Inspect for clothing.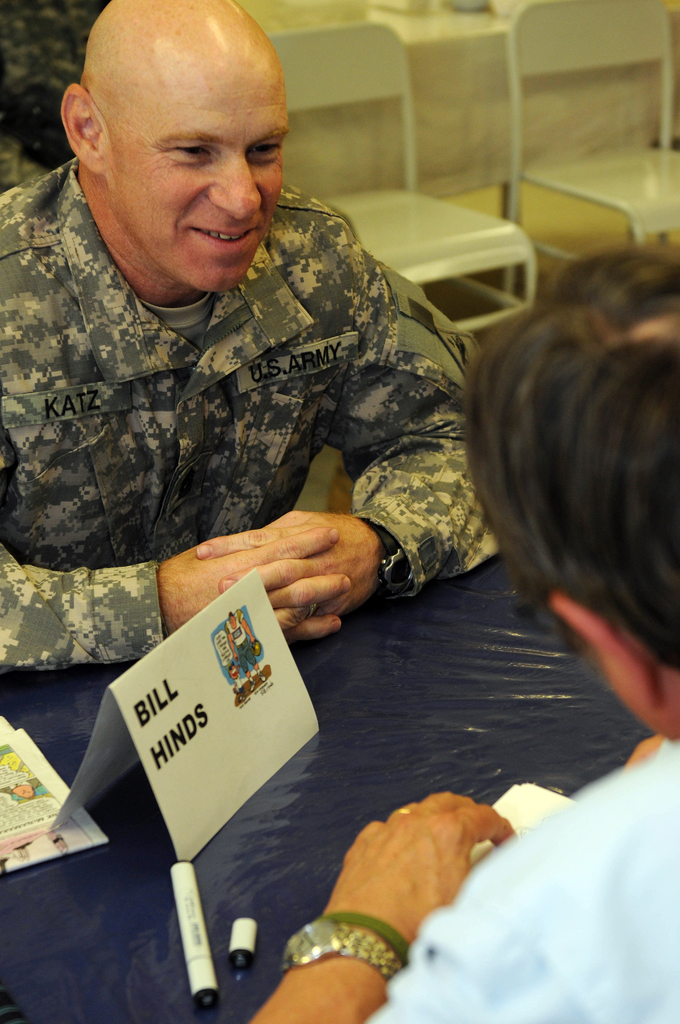
Inspection: box=[360, 735, 679, 1023].
